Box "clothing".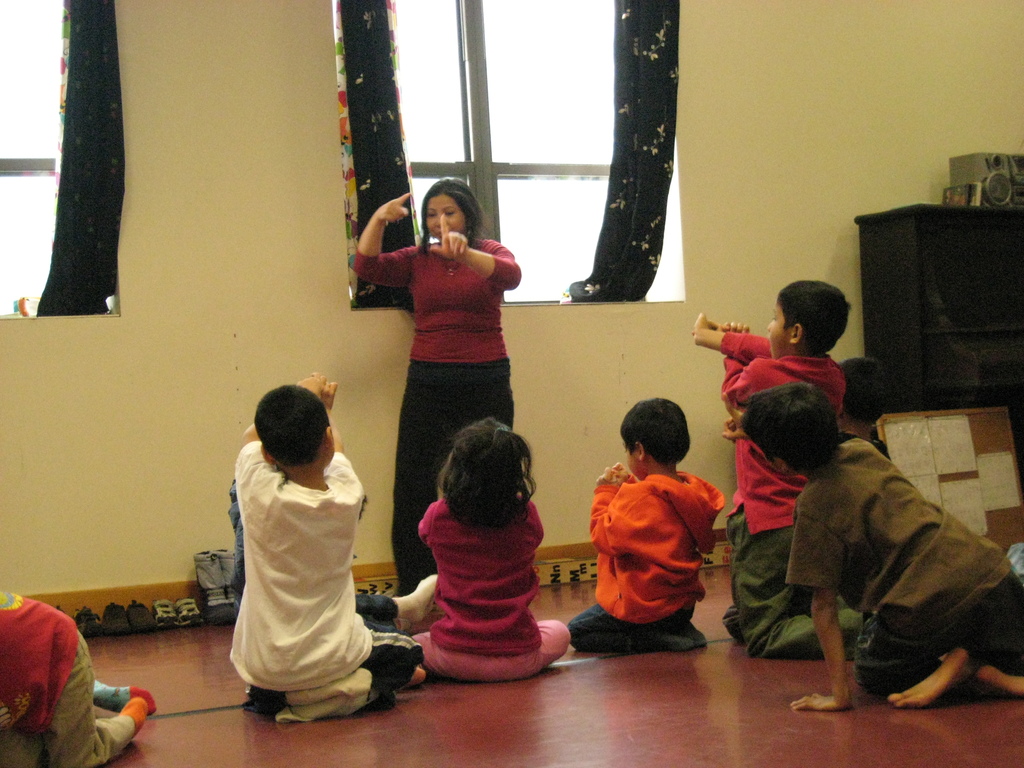
[232, 440, 420, 723].
